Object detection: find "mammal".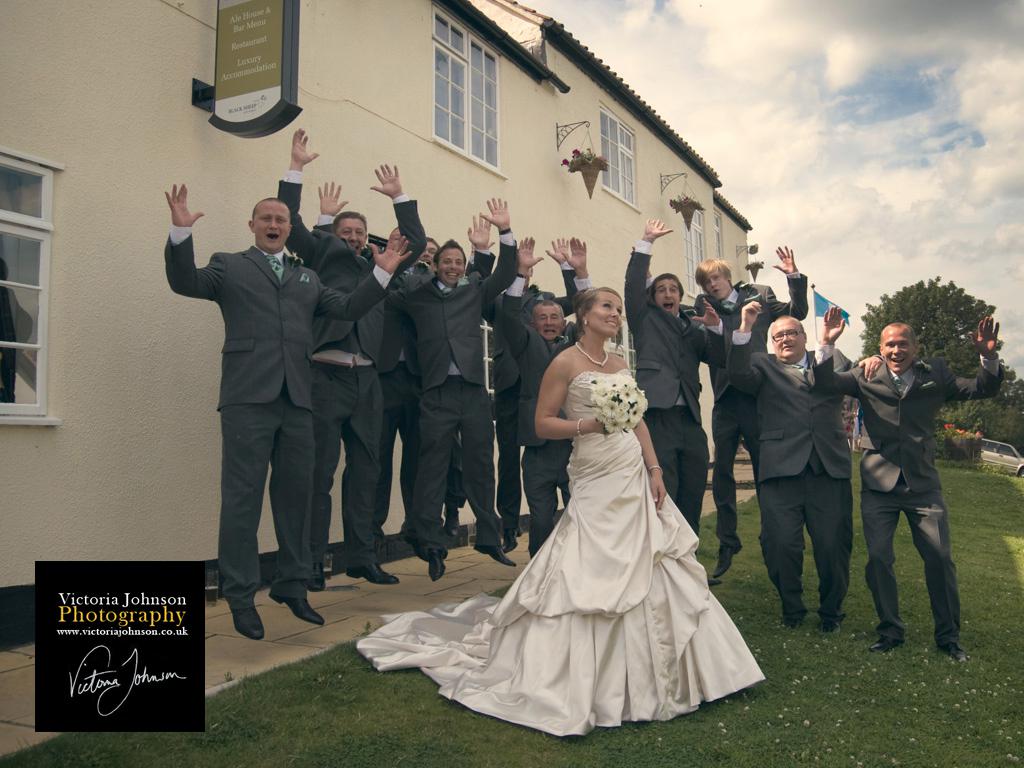
[154, 159, 335, 591].
